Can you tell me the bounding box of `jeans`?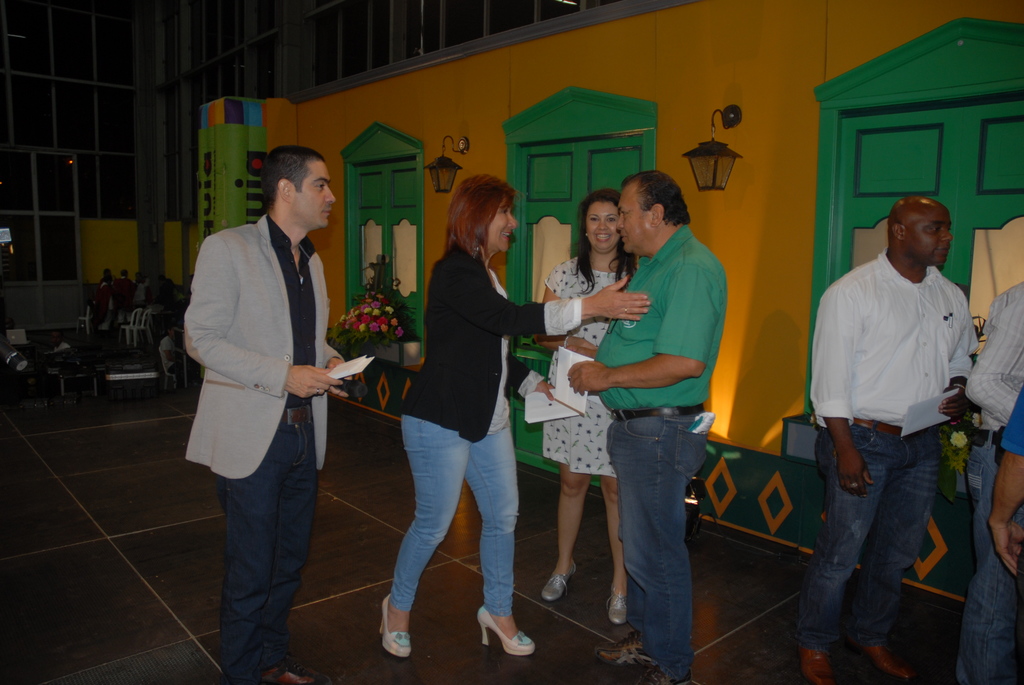
detection(603, 408, 705, 681).
